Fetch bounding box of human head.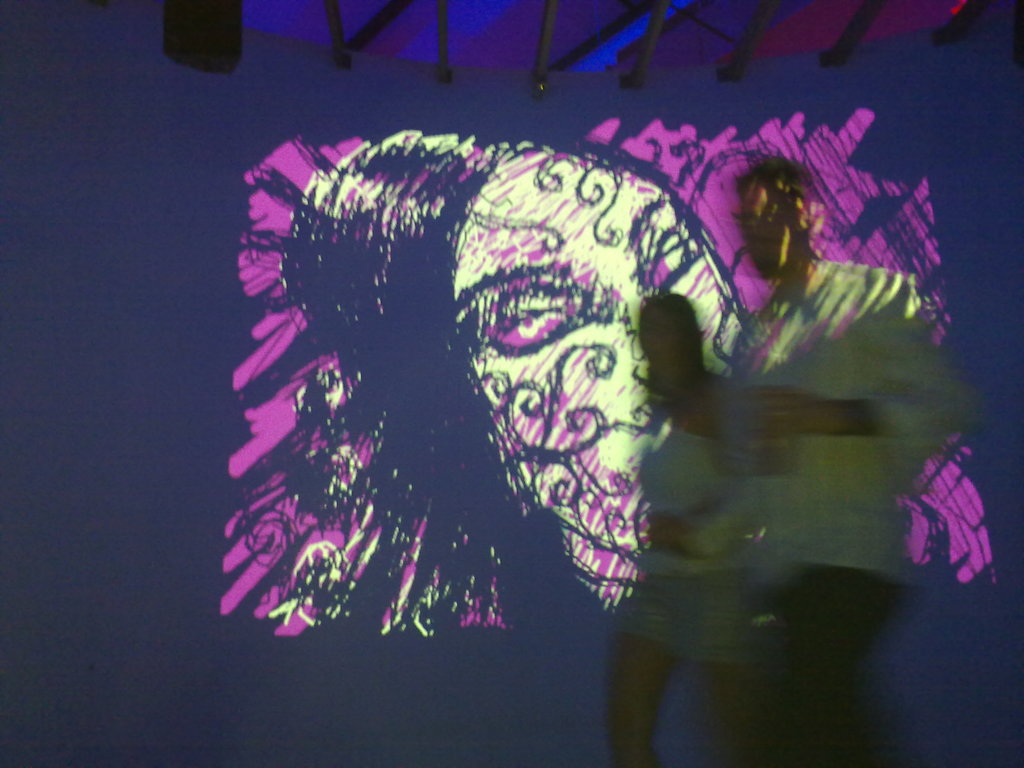
Bbox: 636, 291, 703, 406.
